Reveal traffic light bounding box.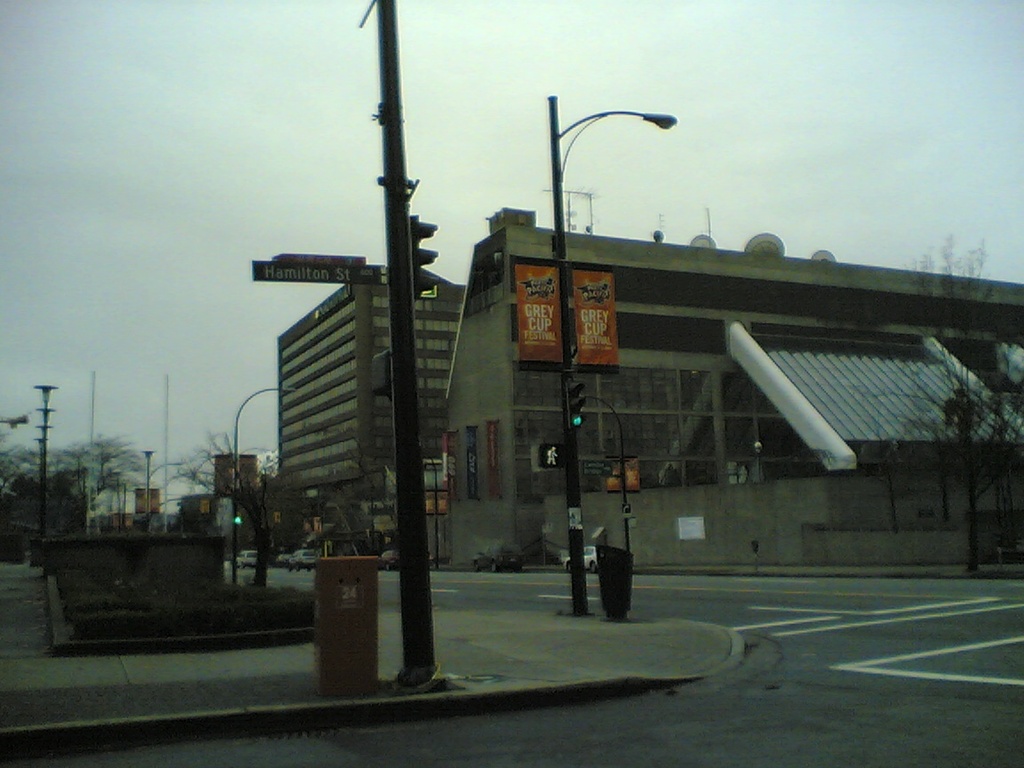
Revealed: 571 380 589 435.
